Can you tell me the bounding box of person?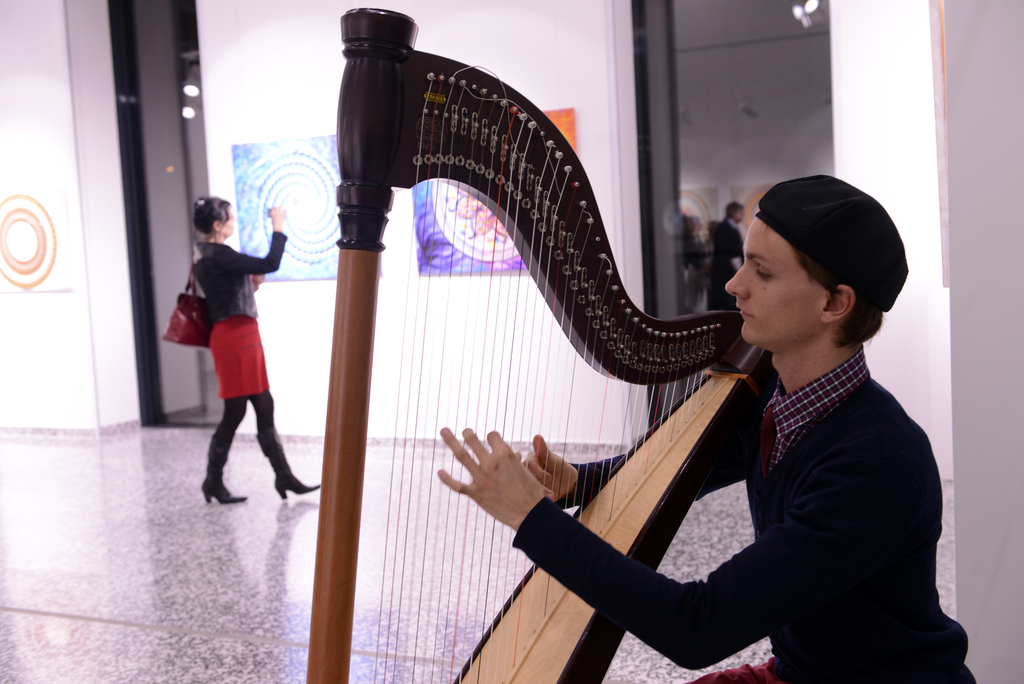
[434, 172, 973, 683].
